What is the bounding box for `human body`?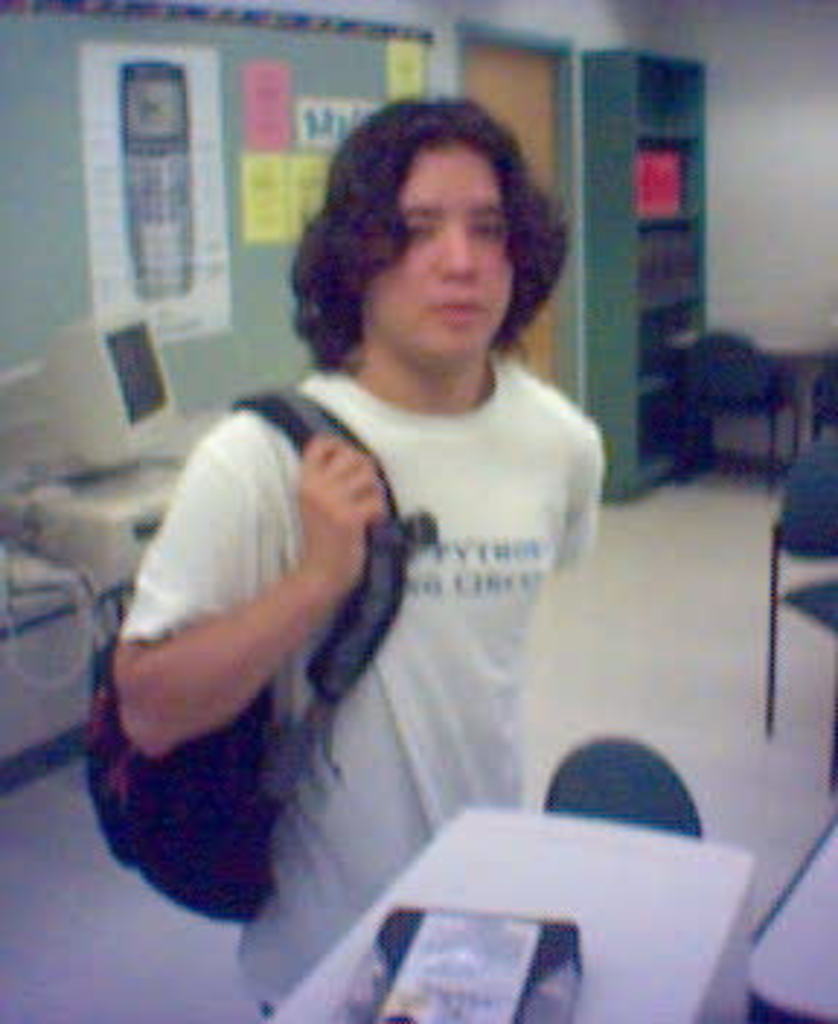
102:35:690:1018.
